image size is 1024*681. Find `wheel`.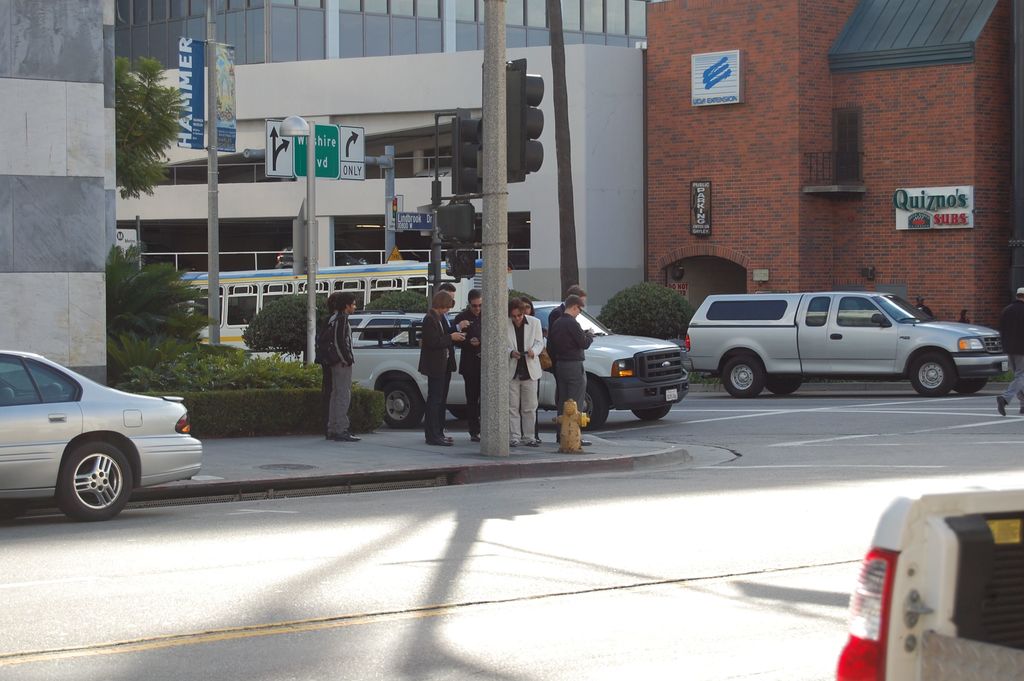
580 387 606 429.
